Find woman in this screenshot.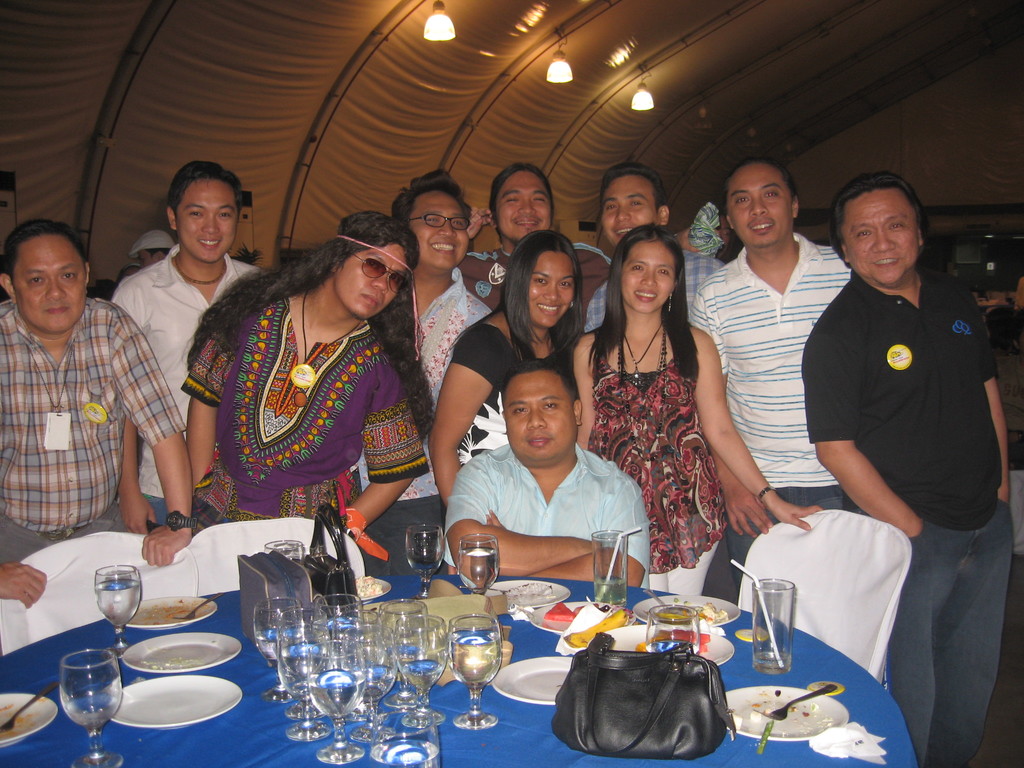
The bounding box for woman is [left=573, top=224, right=826, bottom=594].
